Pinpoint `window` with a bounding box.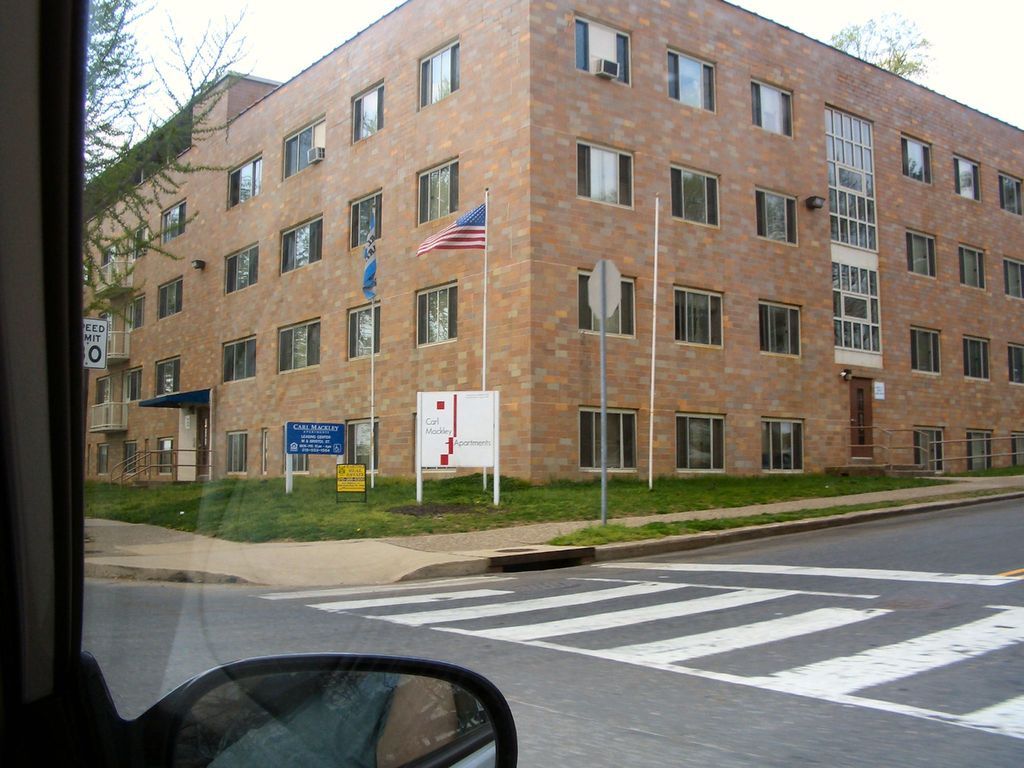
<box>572,273,634,336</box>.
